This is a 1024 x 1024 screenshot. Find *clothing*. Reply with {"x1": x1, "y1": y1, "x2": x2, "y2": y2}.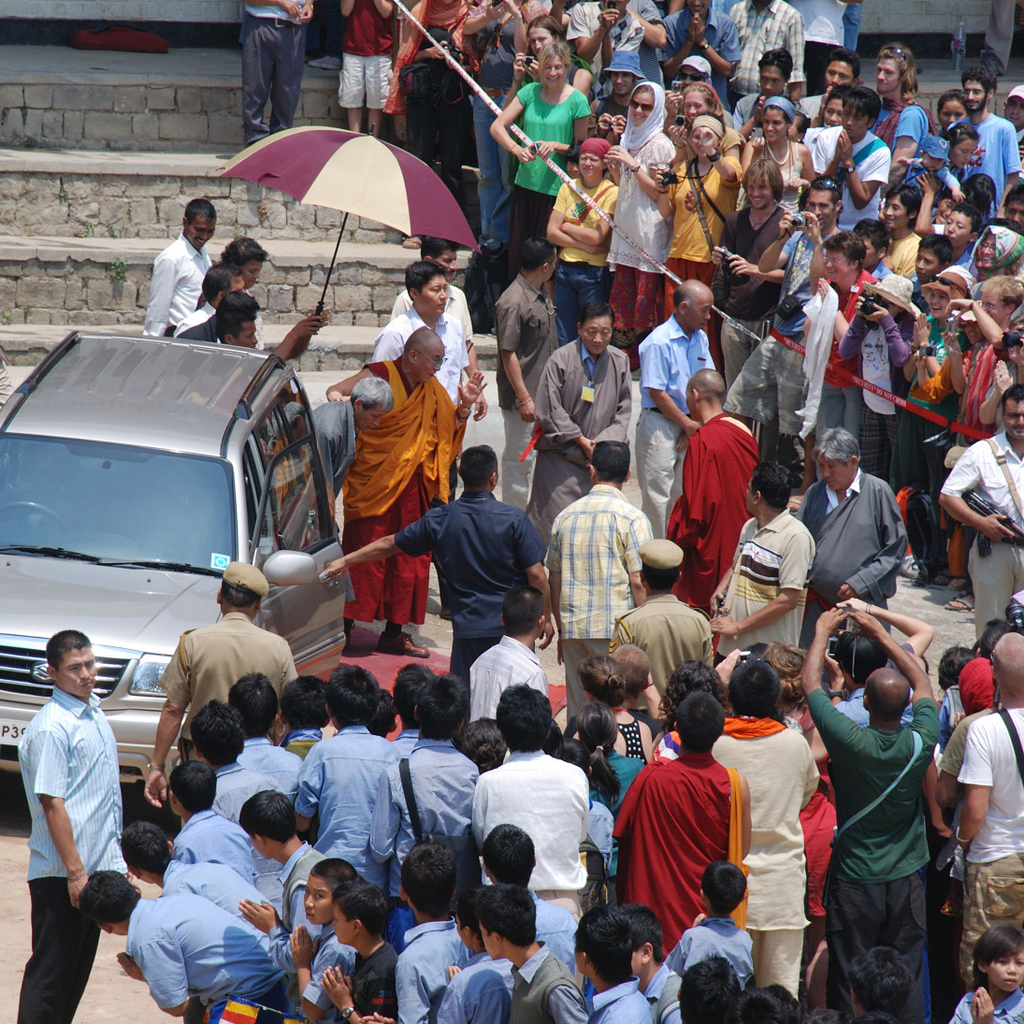
{"x1": 742, "y1": 94, "x2": 801, "y2": 213}.
